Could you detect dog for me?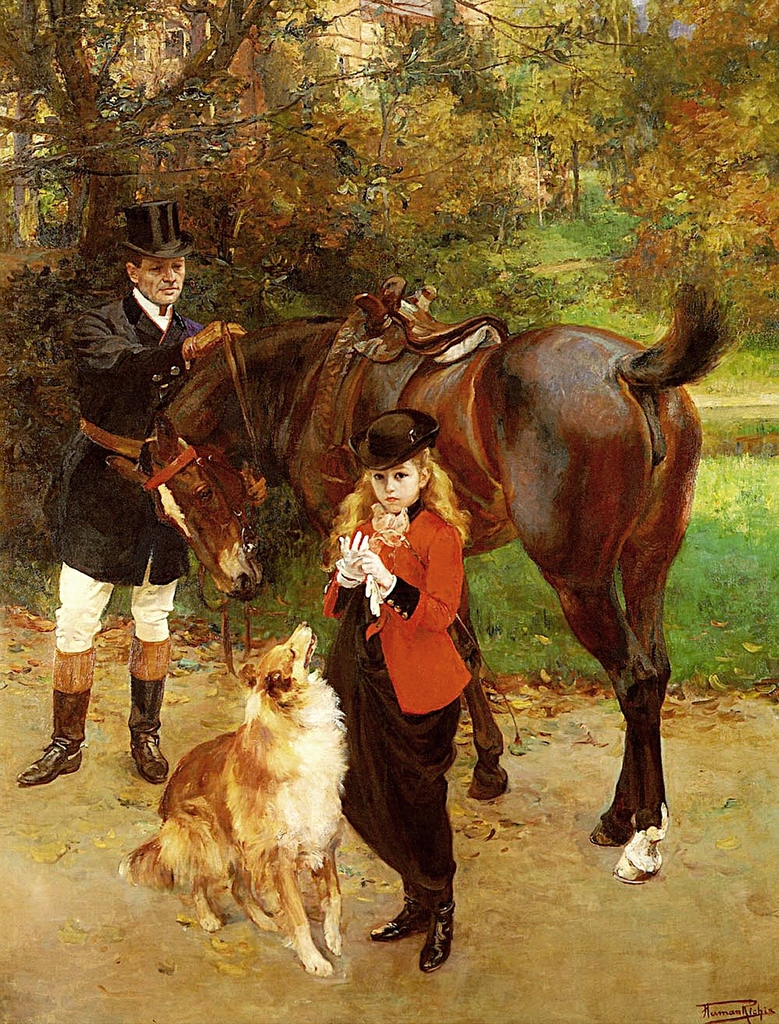
Detection result: locate(117, 624, 353, 981).
